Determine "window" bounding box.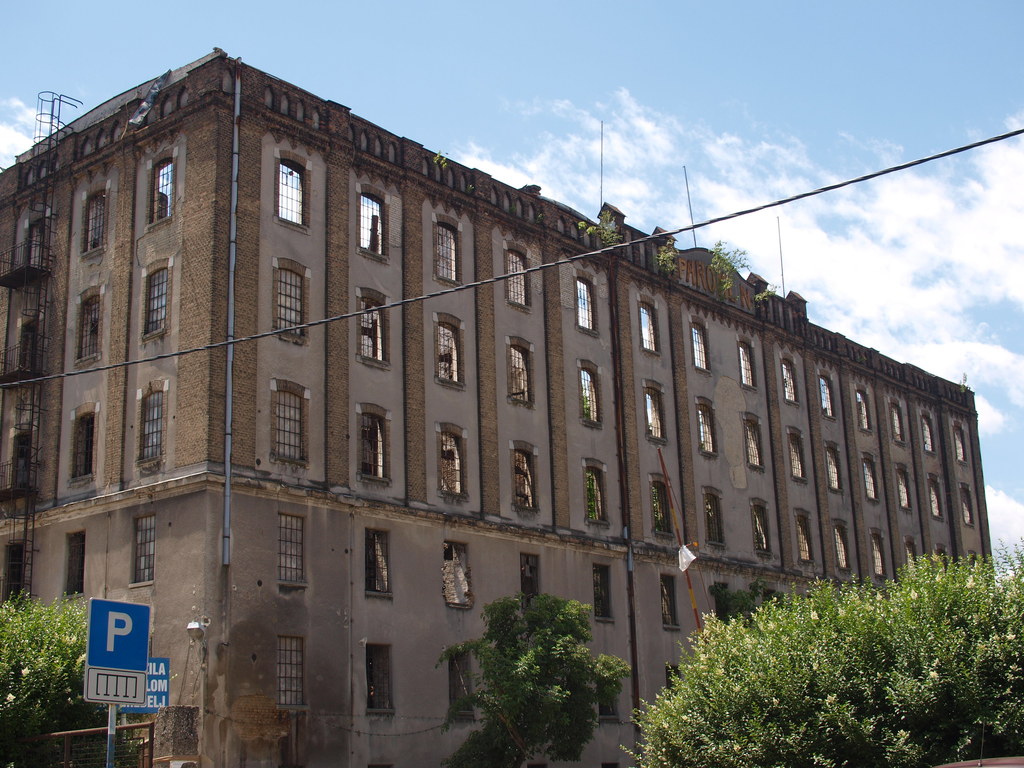
Determined: rect(820, 374, 838, 417).
